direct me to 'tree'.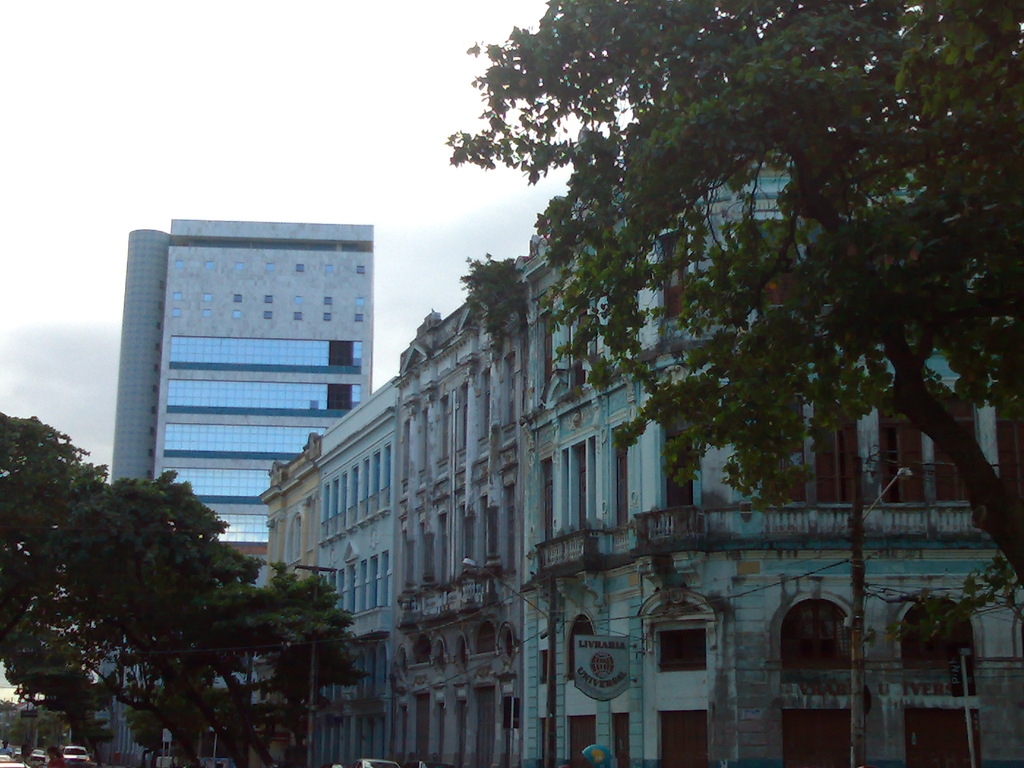
Direction: pyautogui.locateOnScreen(446, 0, 1023, 628).
